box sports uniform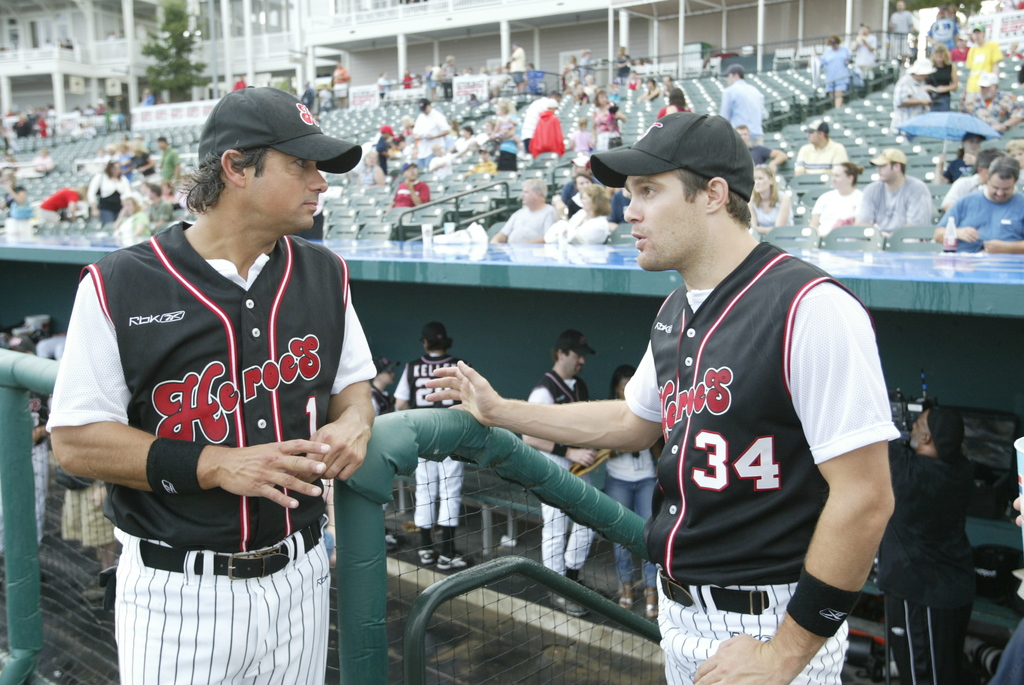
<bbox>46, 86, 381, 684</bbox>
